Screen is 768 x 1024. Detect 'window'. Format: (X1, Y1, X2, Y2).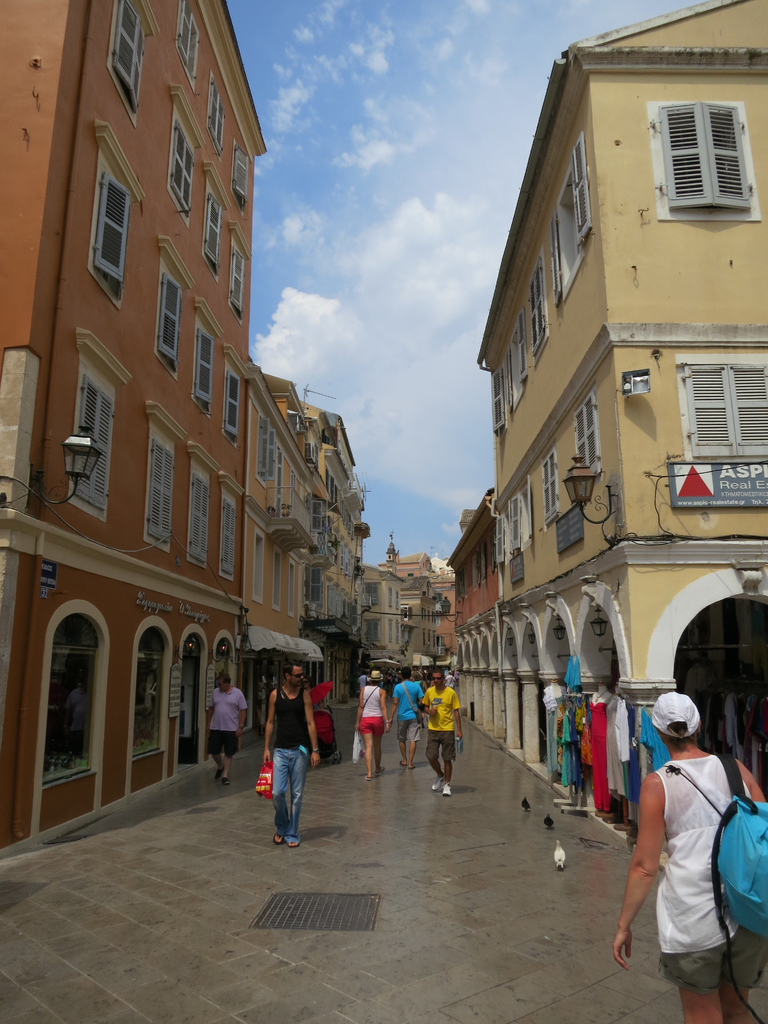
(572, 389, 604, 469).
